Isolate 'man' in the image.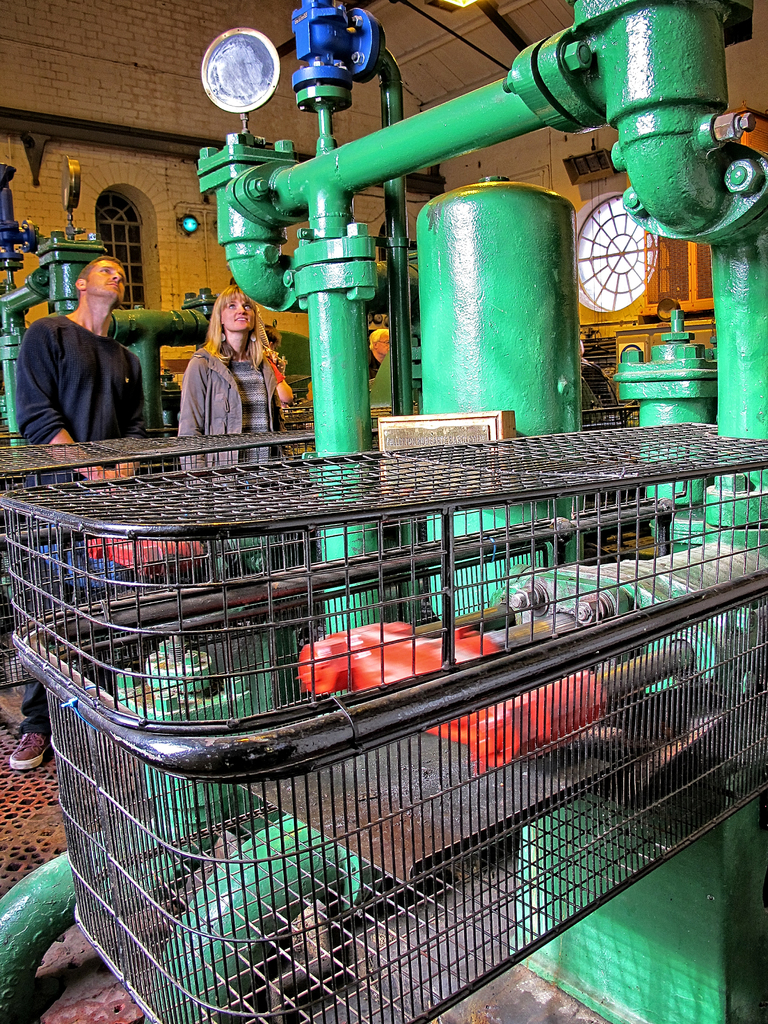
Isolated region: region(8, 248, 165, 776).
